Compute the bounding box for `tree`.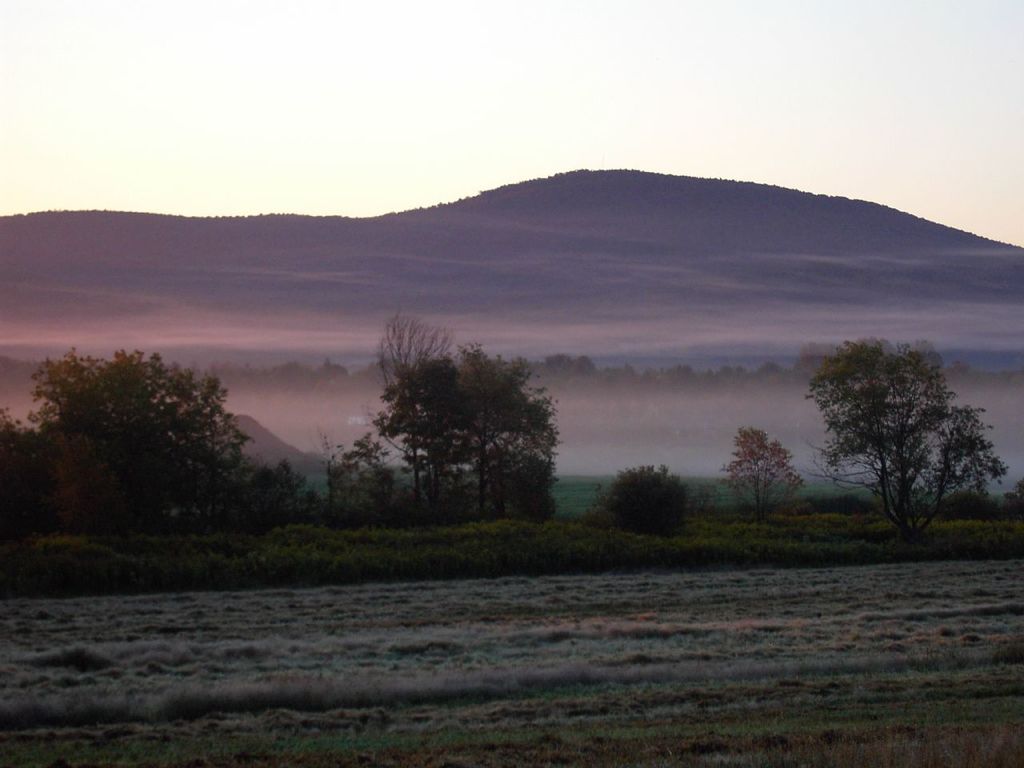
BBox(799, 322, 987, 554).
